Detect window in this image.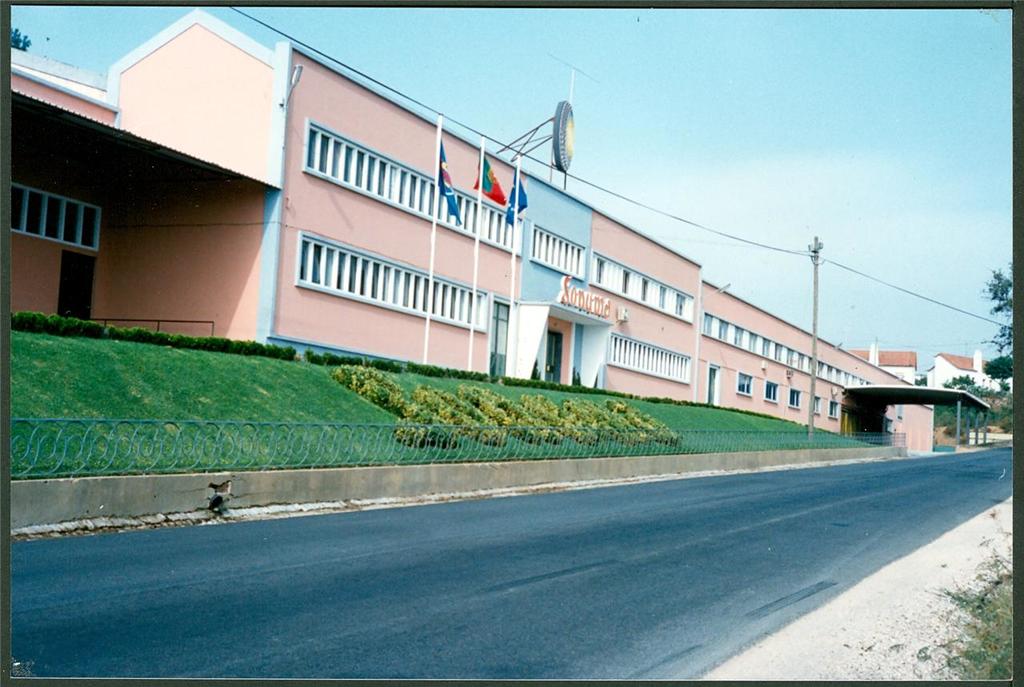
Detection: detection(822, 401, 836, 422).
